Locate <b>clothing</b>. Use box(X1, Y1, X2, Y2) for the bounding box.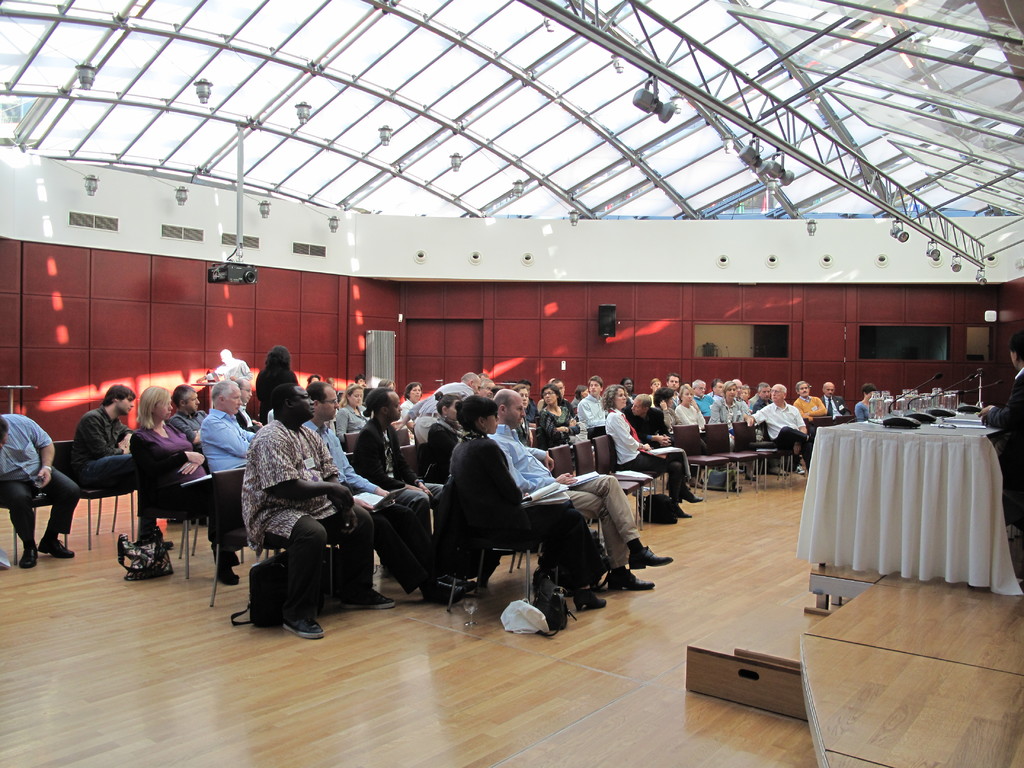
box(355, 433, 435, 524).
